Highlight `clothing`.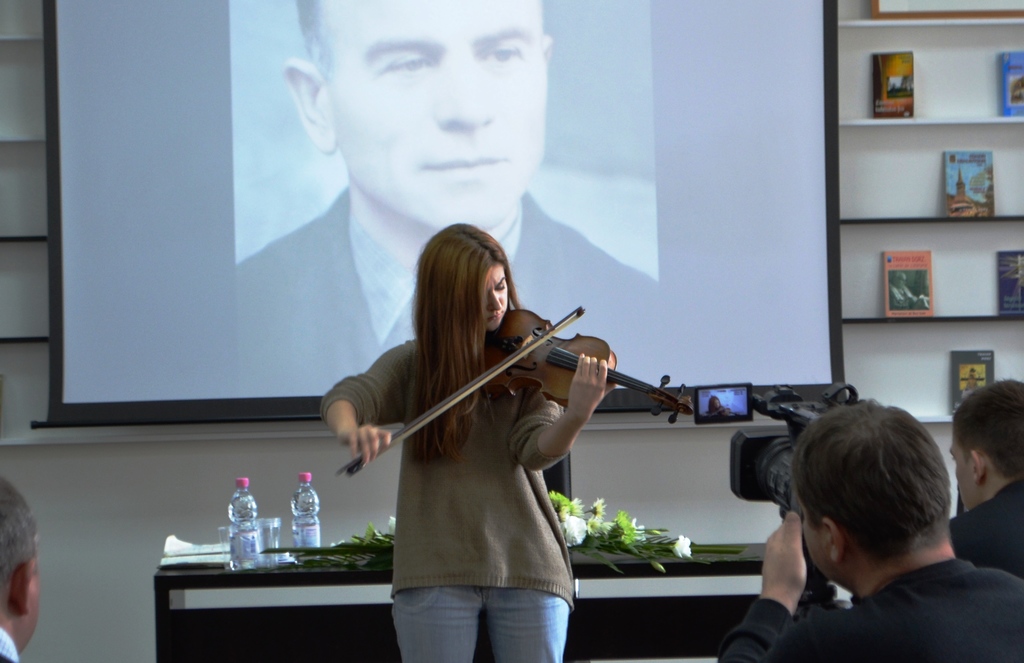
Highlighted region: (400,573,583,662).
